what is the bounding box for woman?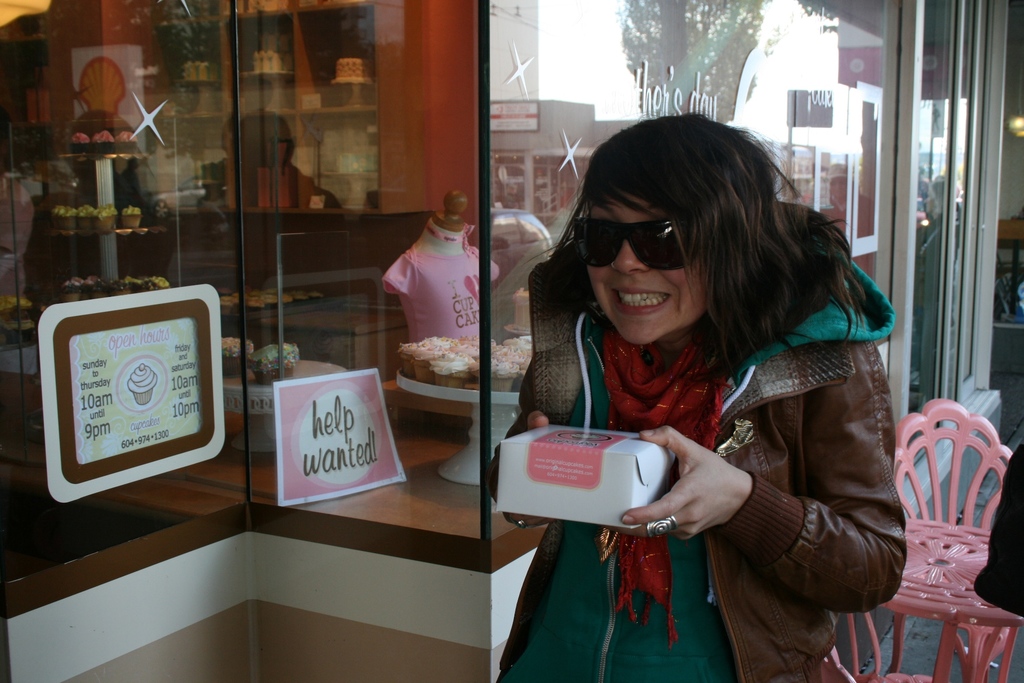
rect(493, 116, 886, 673).
